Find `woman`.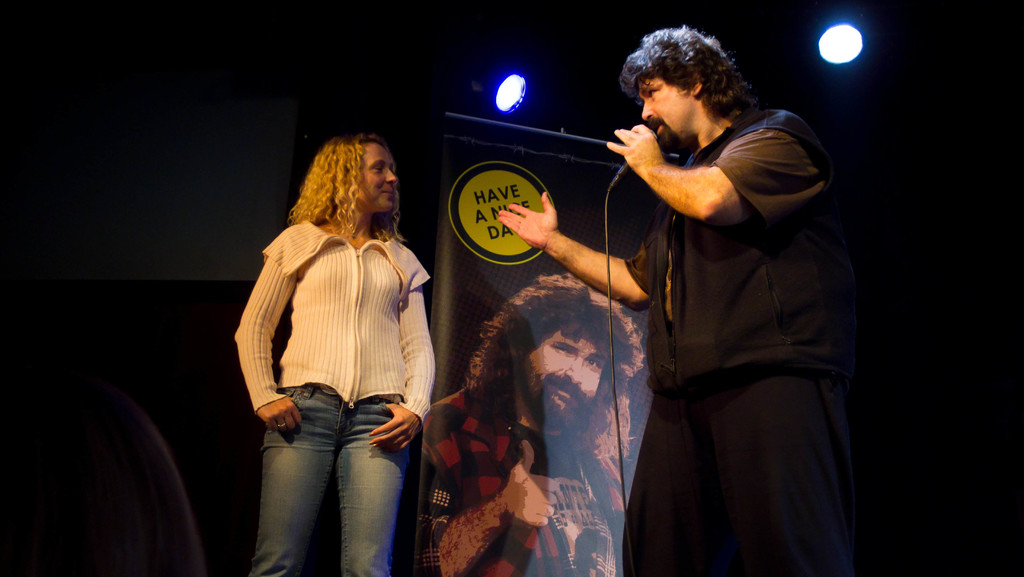
bbox=[230, 121, 445, 572].
